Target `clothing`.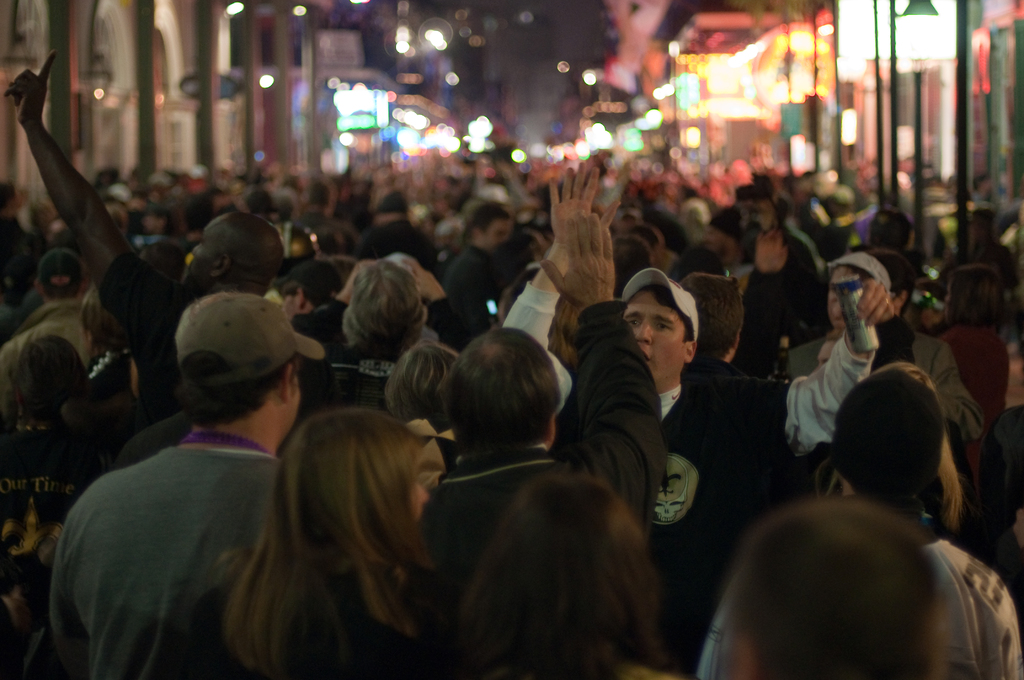
Target region: bbox=(356, 219, 440, 264).
